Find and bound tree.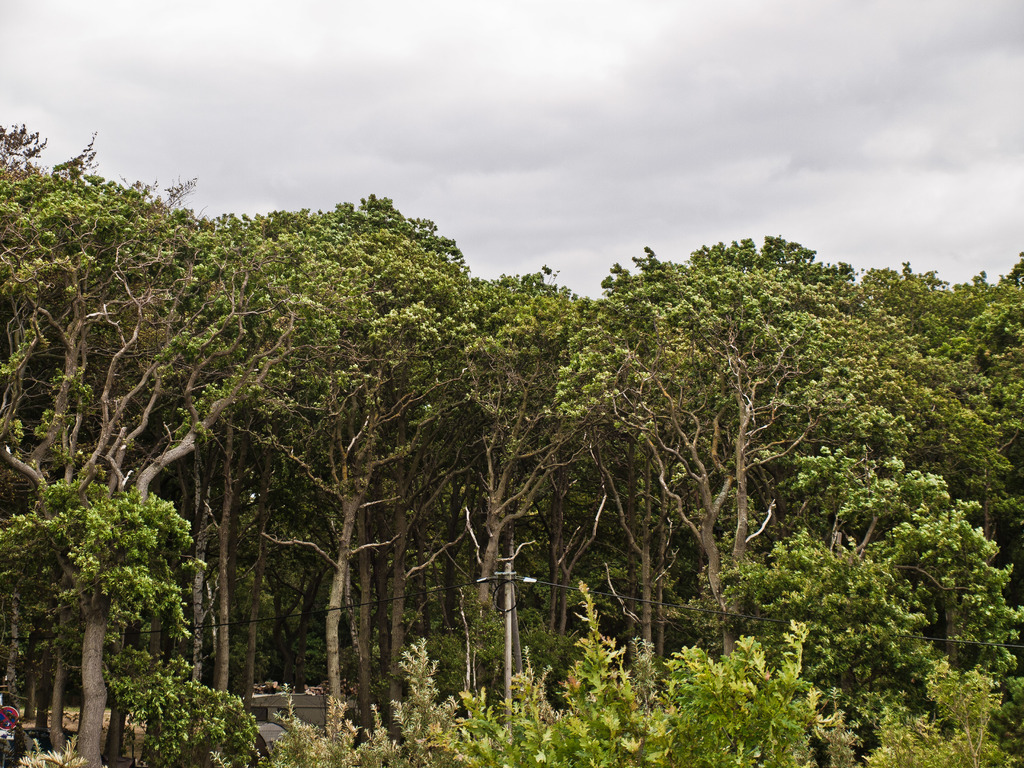
Bound: rect(439, 273, 616, 740).
